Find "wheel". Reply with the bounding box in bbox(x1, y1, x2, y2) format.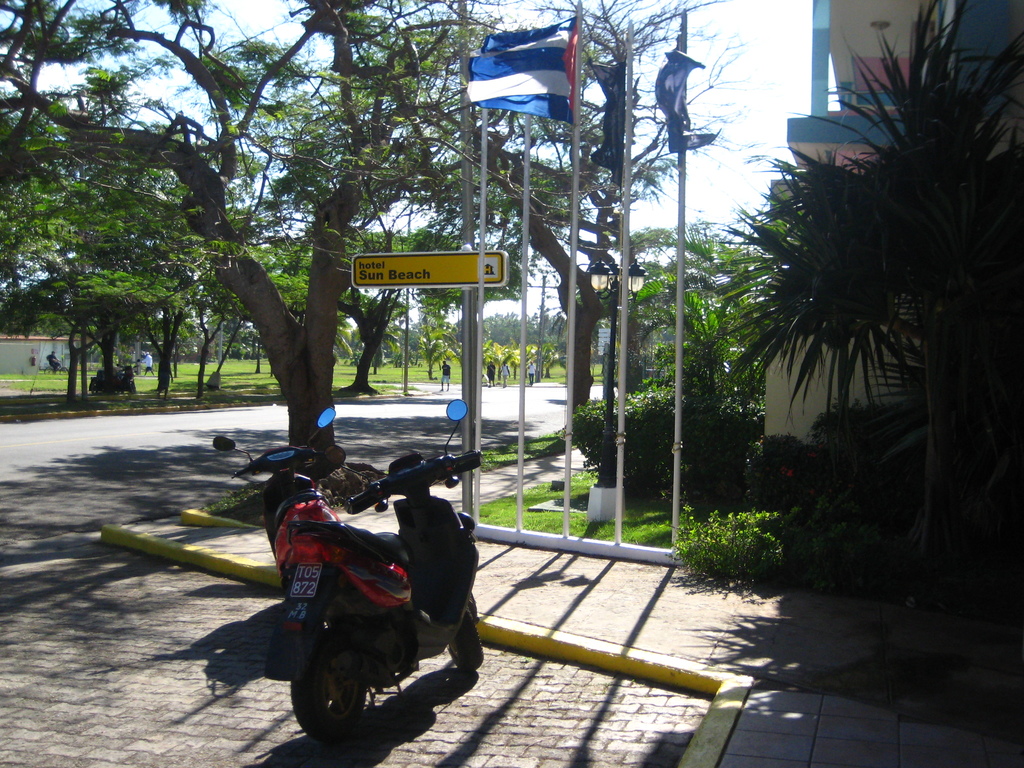
bbox(290, 597, 378, 742).
